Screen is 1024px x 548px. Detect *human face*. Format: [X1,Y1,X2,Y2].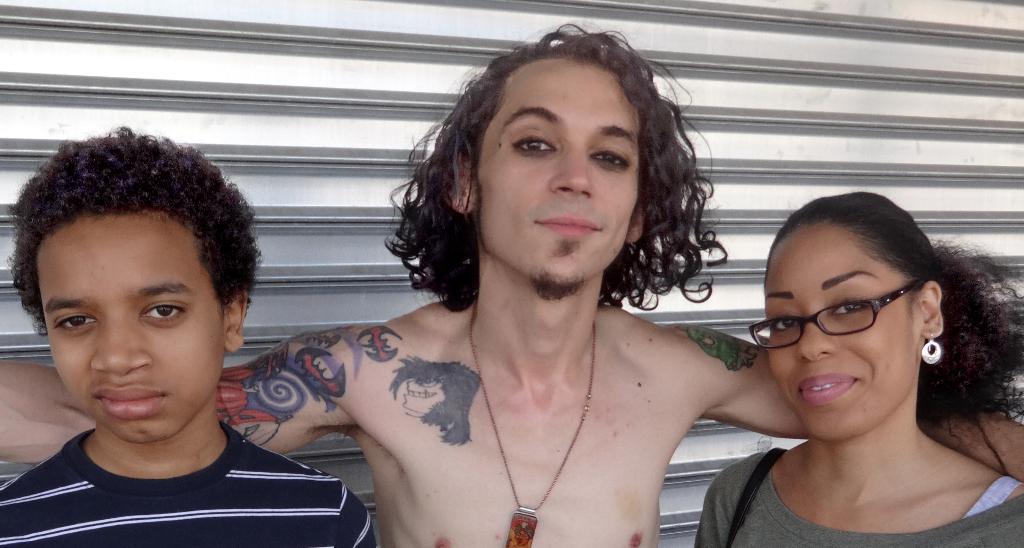
[36,217,225,444].
